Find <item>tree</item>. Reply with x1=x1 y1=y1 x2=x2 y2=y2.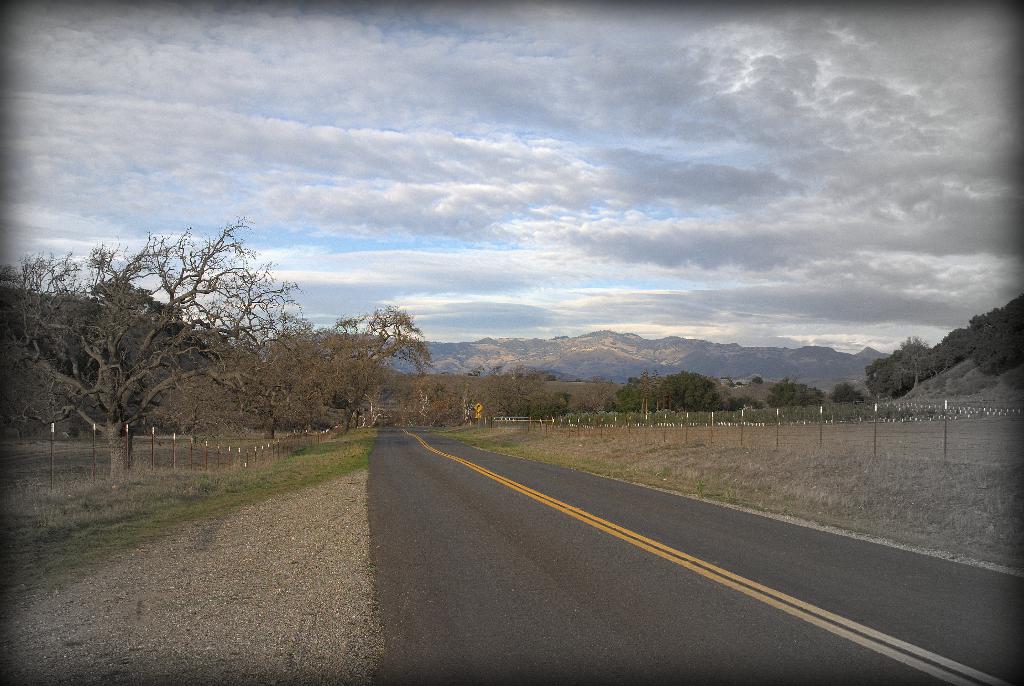
x1=556 y1=392 x2=572 y2=417.
